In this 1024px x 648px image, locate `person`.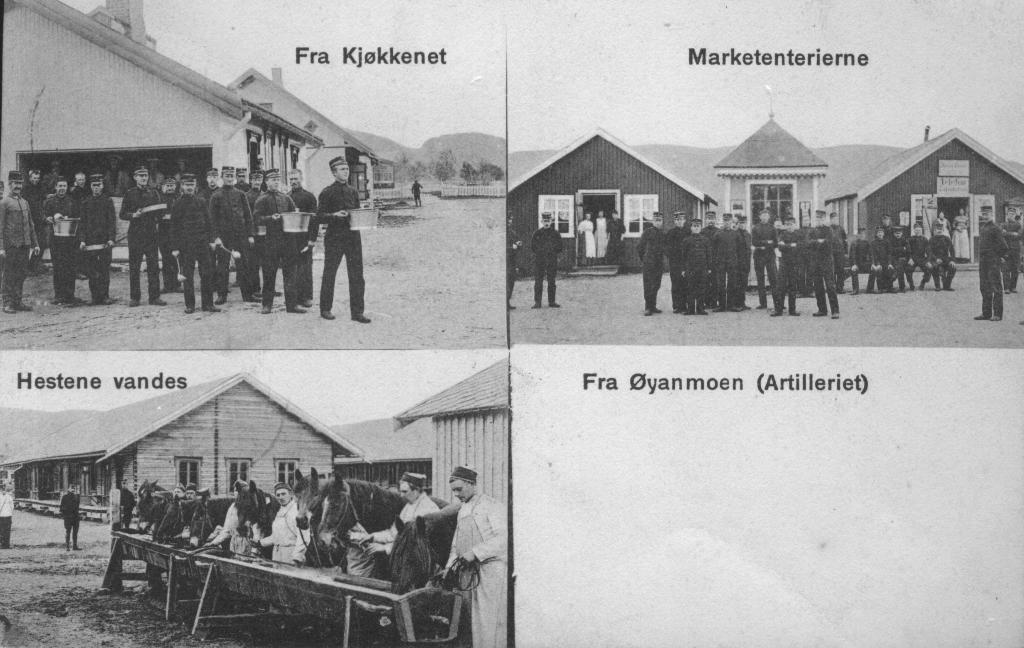
Bounding box: 0:168:38:310.
